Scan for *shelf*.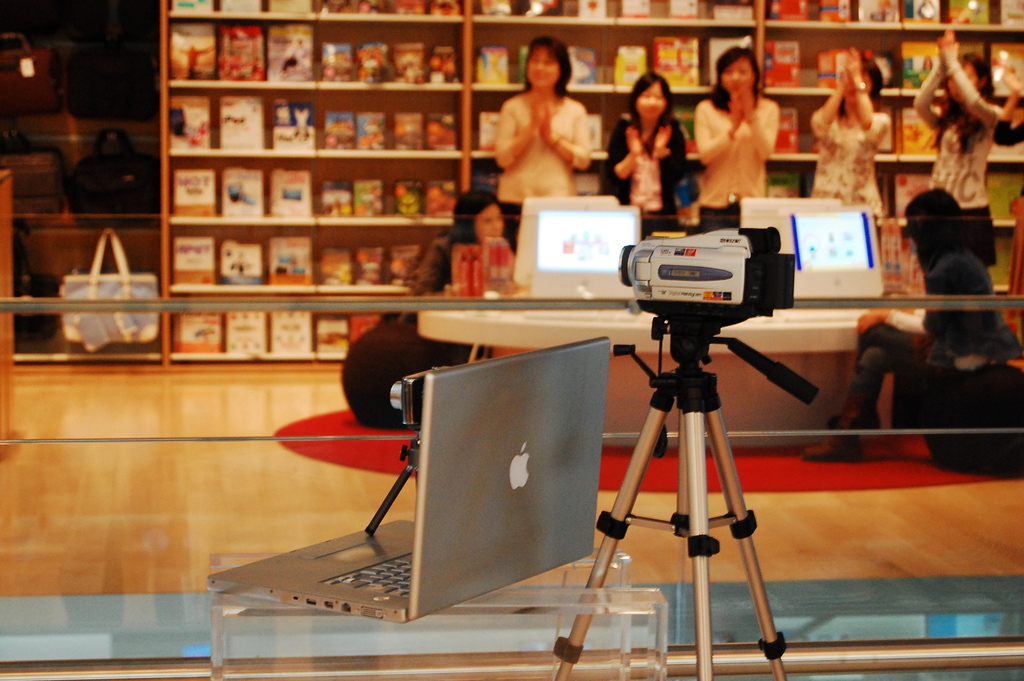
Scan result: detection(772, 91, 1023, 162).
